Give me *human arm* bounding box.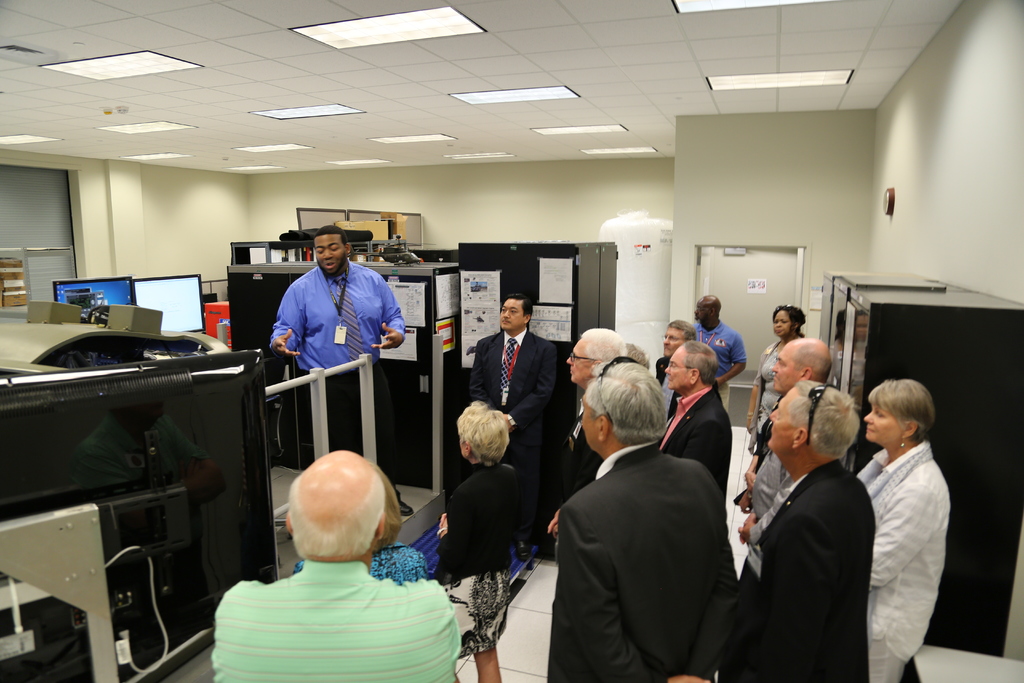
(left=268, top=284, right=308, bottom=361).
